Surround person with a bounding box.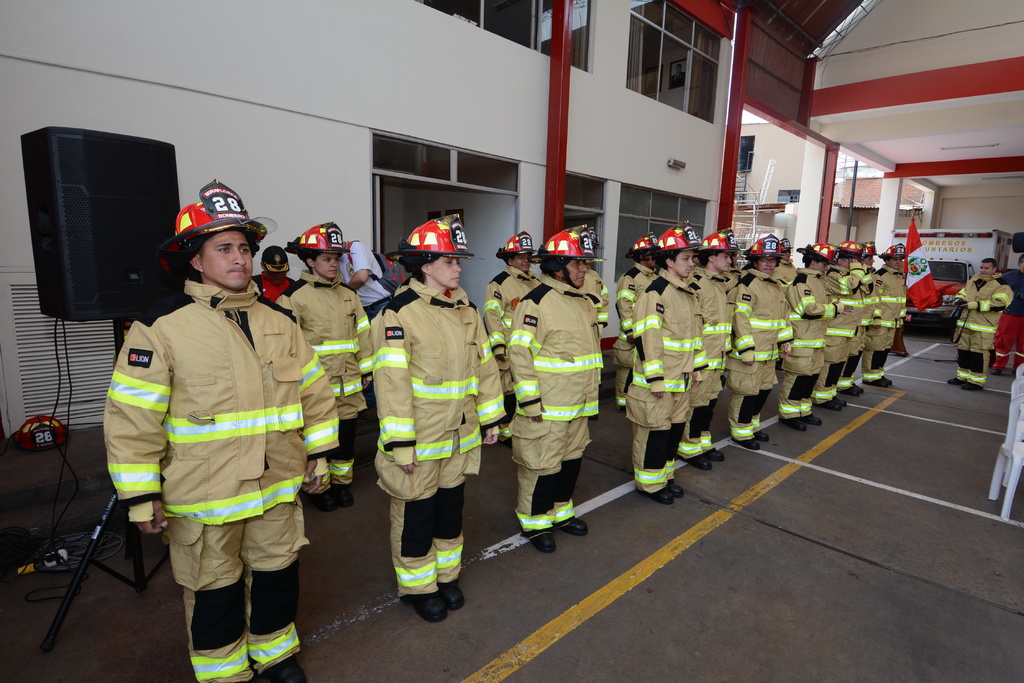
x1=837, y1=241, x2=882, y2=392.
